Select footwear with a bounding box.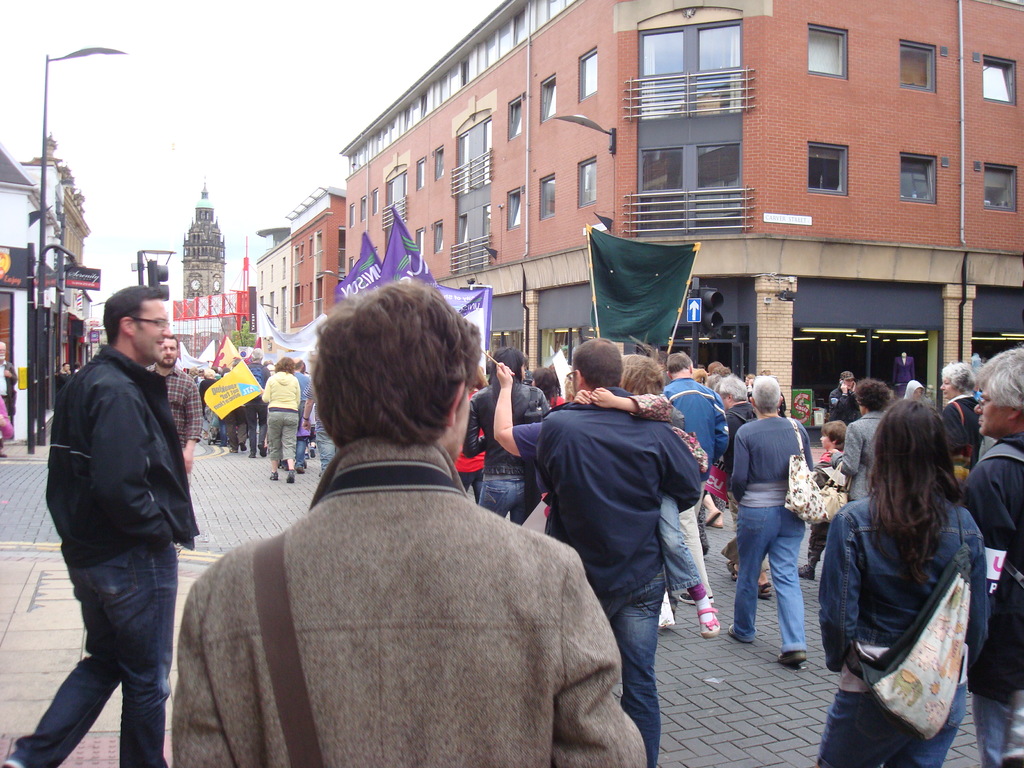
pyautogui.locateOnScreen(258, 442, 265, 458).
